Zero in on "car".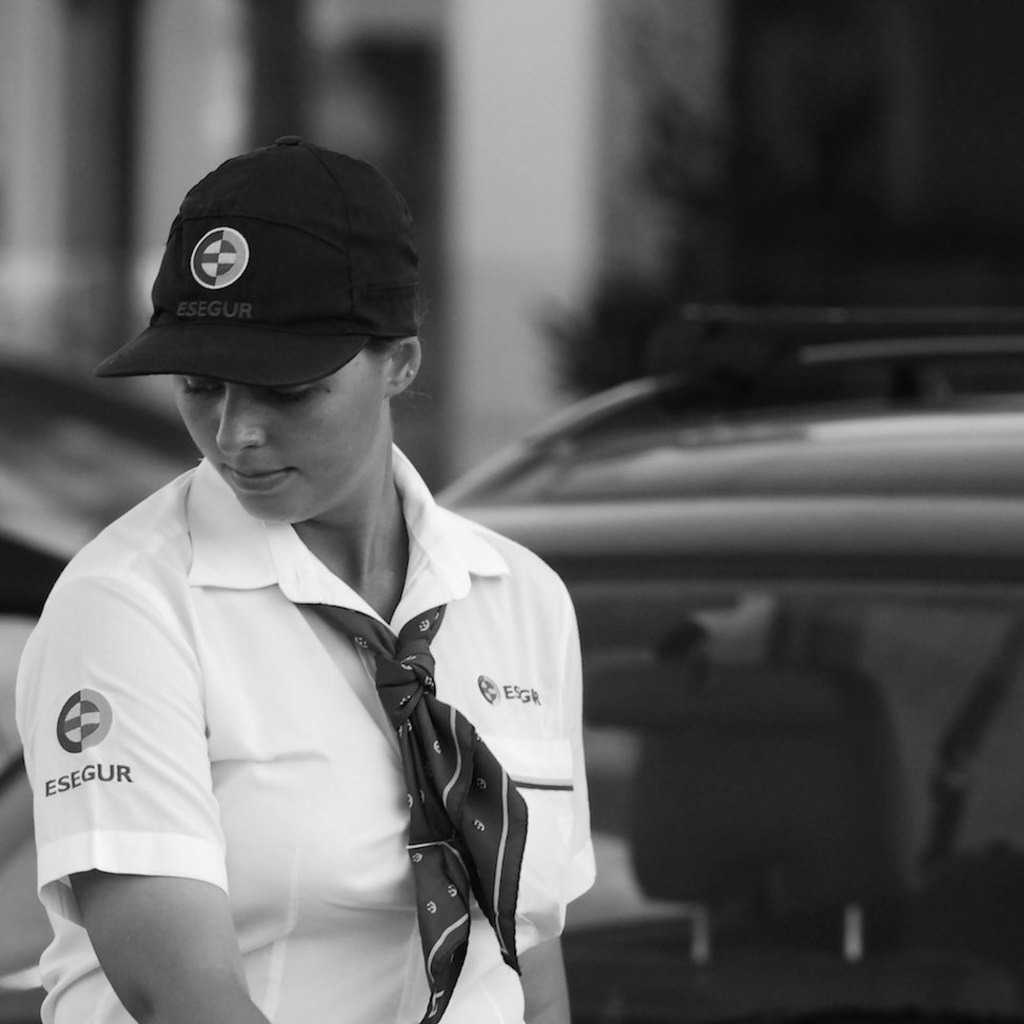
Zeroed in: bbox(433, 288, 1023, 1023).
